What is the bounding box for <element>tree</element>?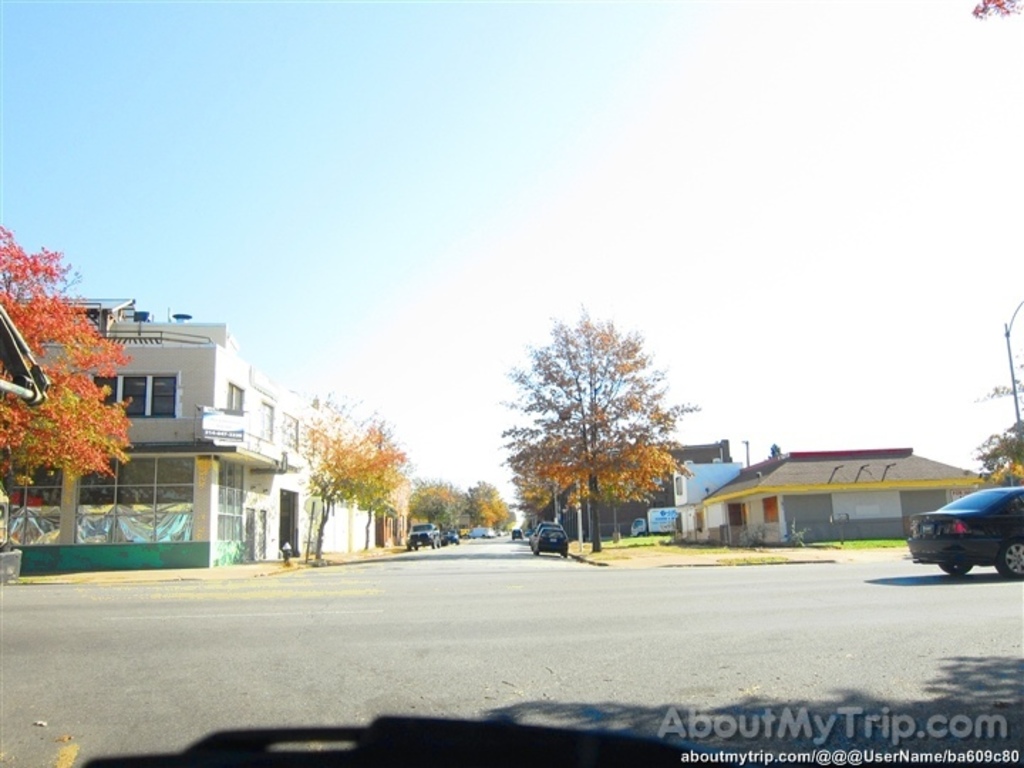
box=[306, 388, 401, 576].
